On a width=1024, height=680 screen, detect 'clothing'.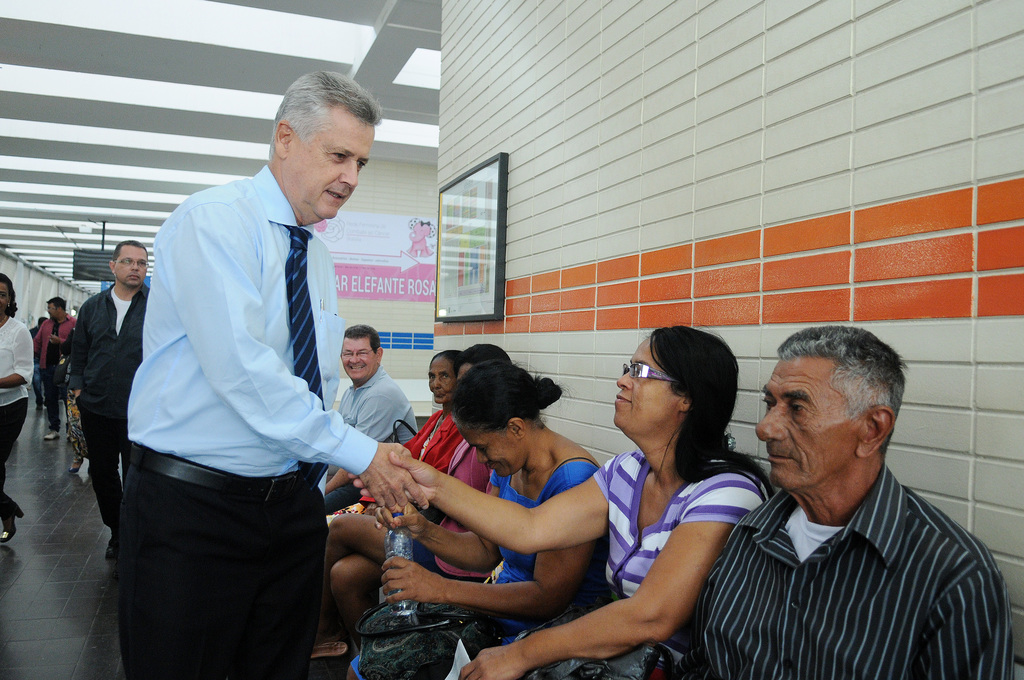
666:464:1012:679.
